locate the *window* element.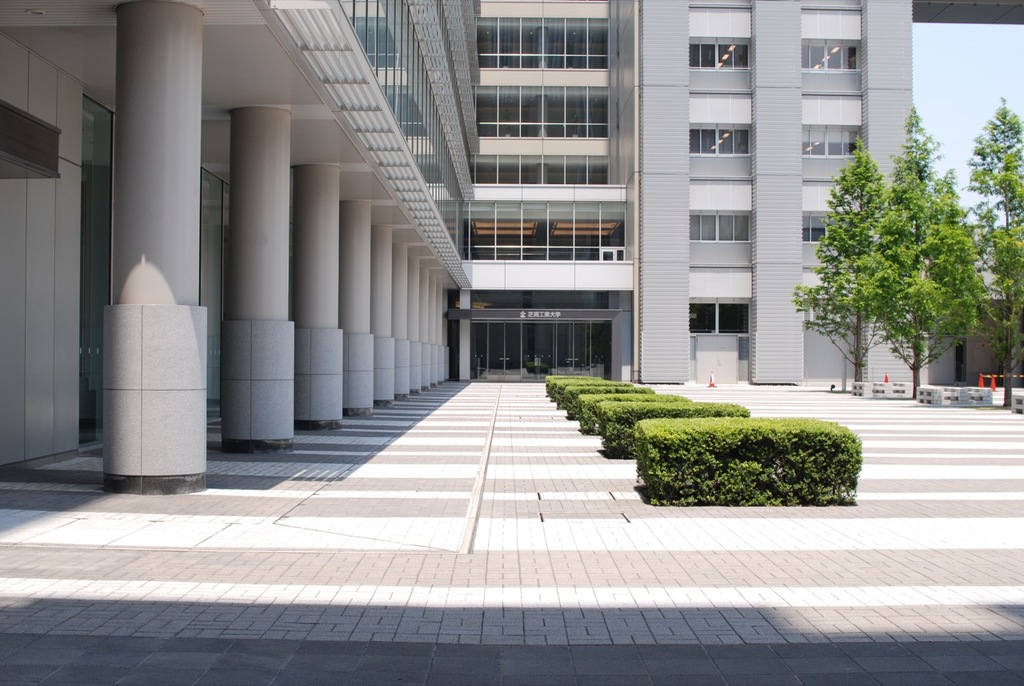
Element bbox: 799, 38, 862, 73.
